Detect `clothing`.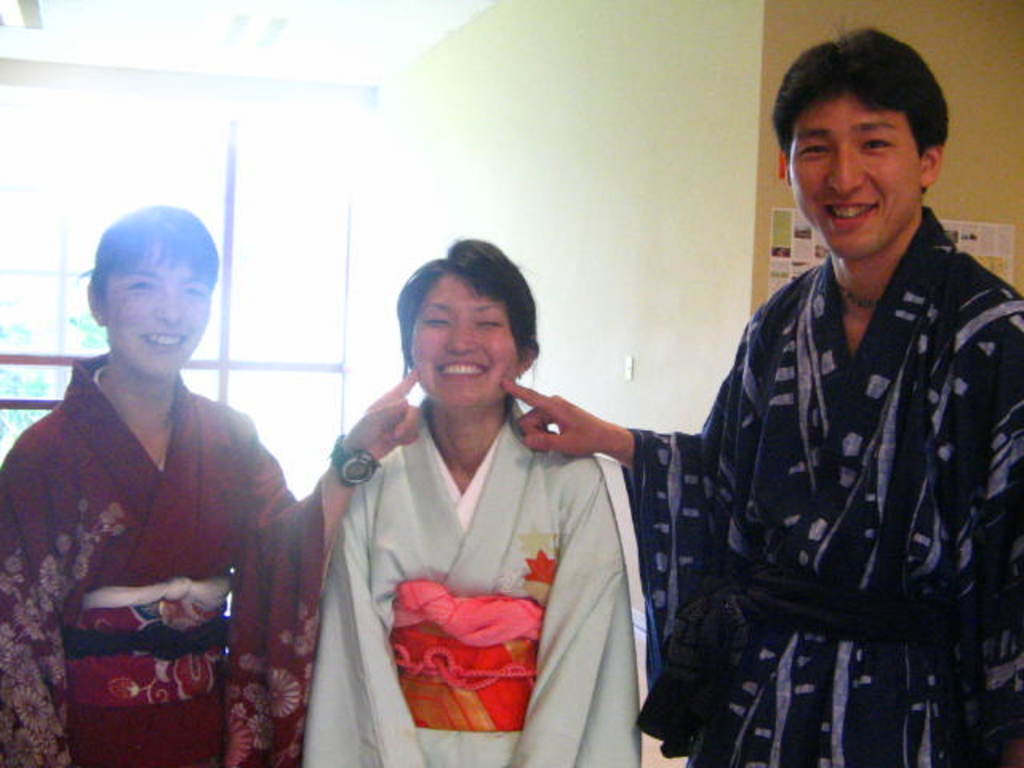
Detected at 291 355 653 760.
